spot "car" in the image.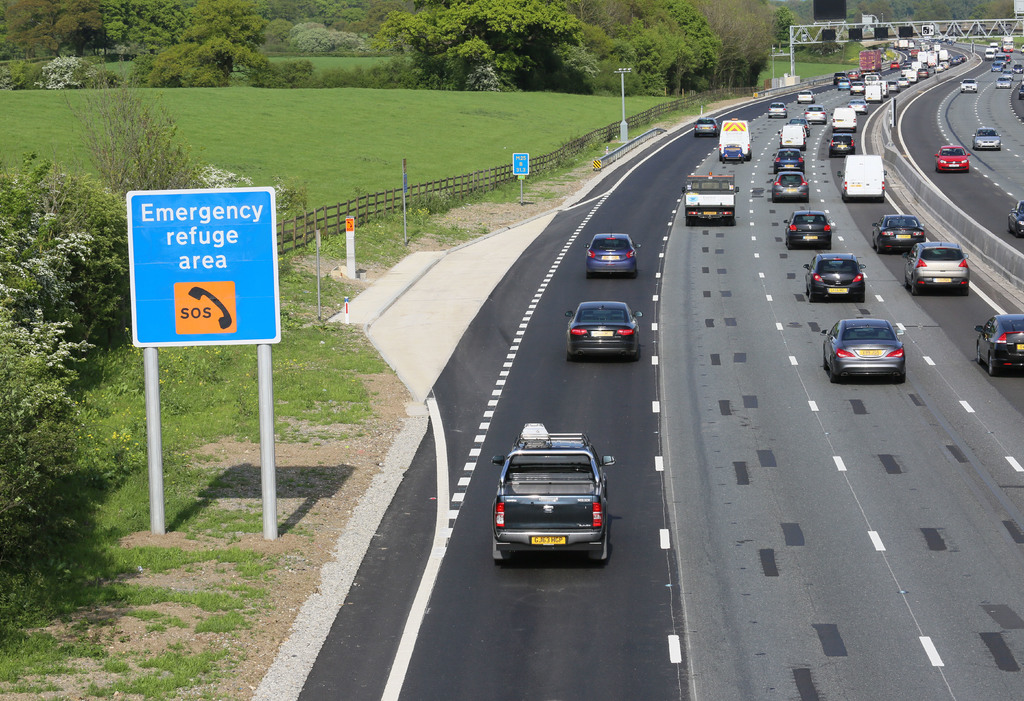
"car" found at rect(865, 72, 879, 86).
